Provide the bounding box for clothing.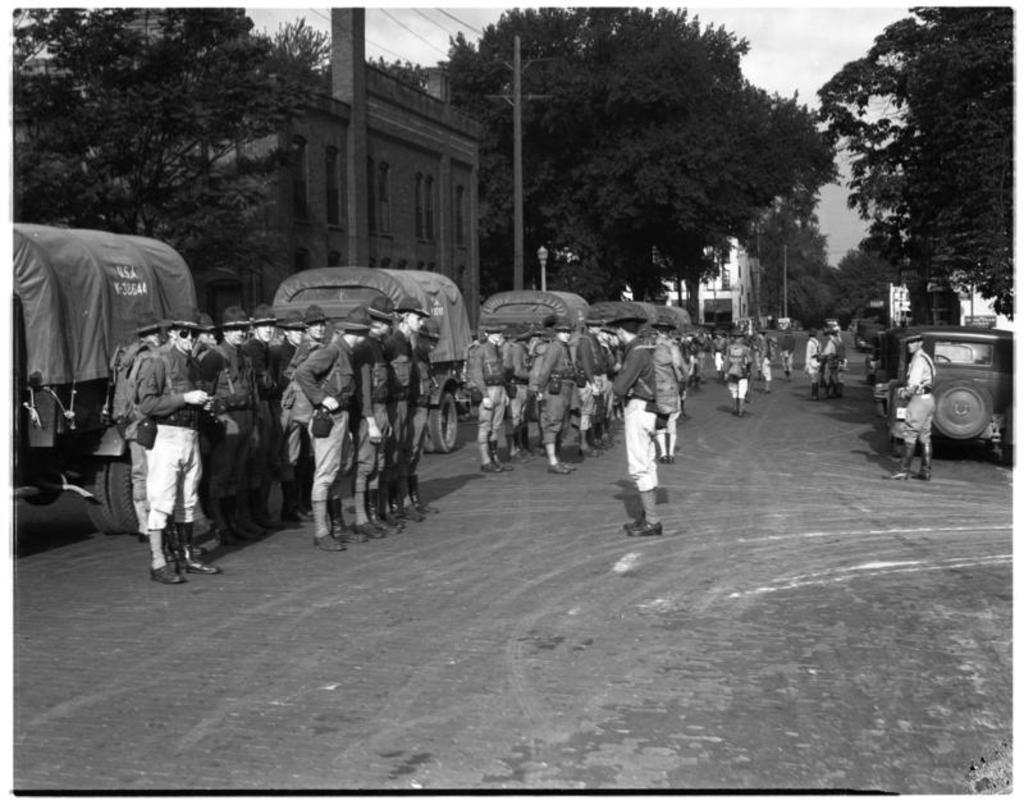
(244, 337, 278, 447).
